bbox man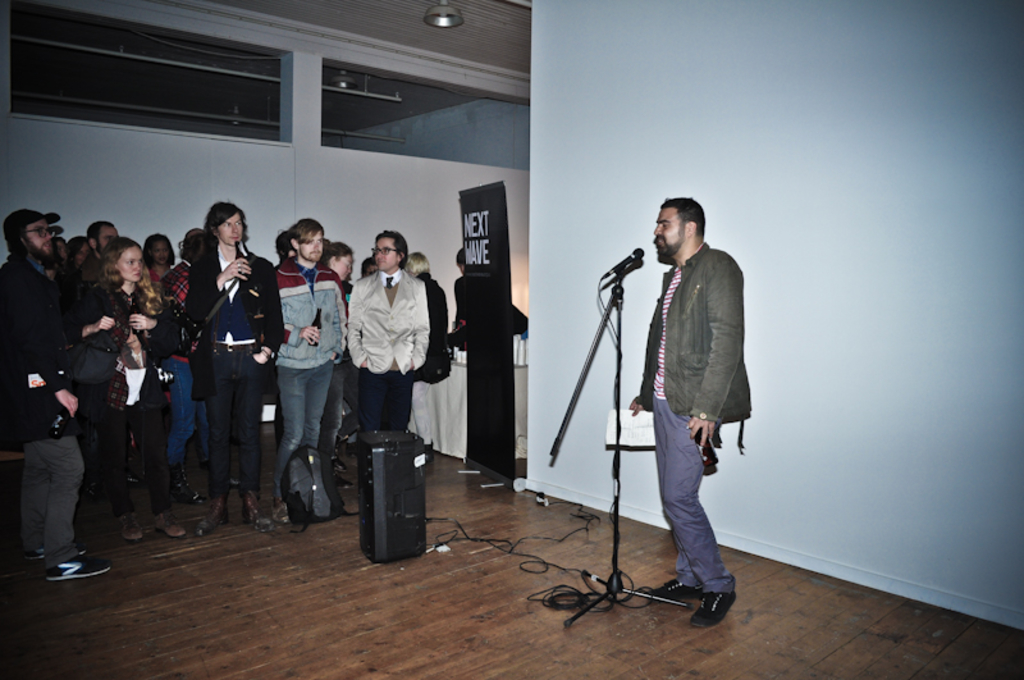
[left=270, top=218, right=348, bottom=517]
